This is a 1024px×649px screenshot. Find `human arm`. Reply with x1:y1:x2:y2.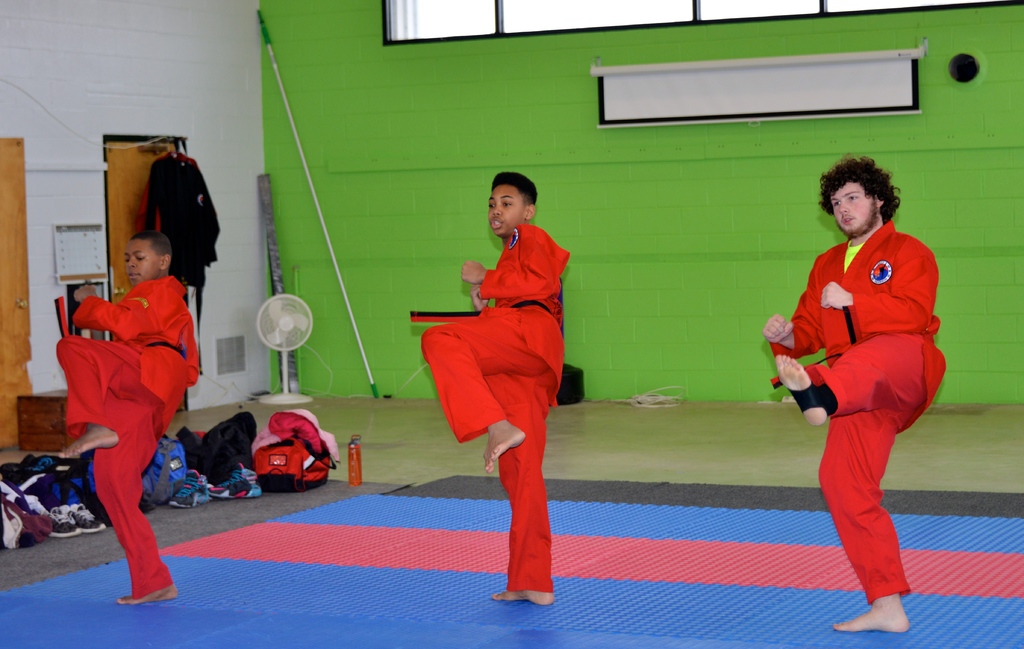
765:247:836:355.
